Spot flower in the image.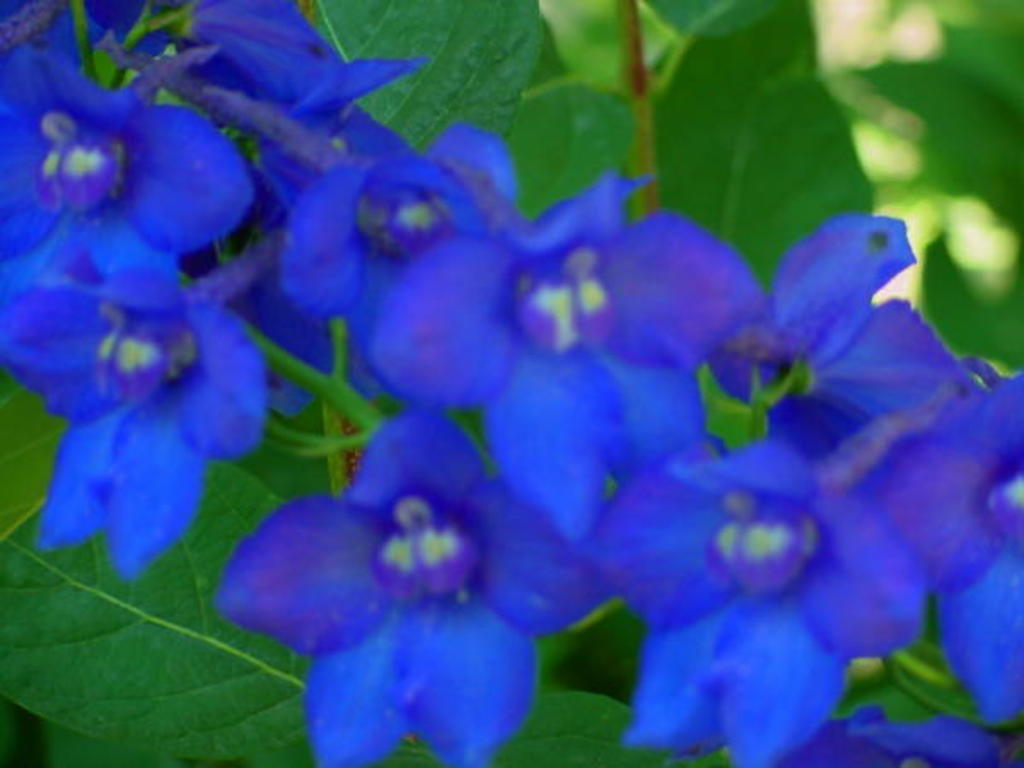
flower found at crop(203, 345, 616, 739).
